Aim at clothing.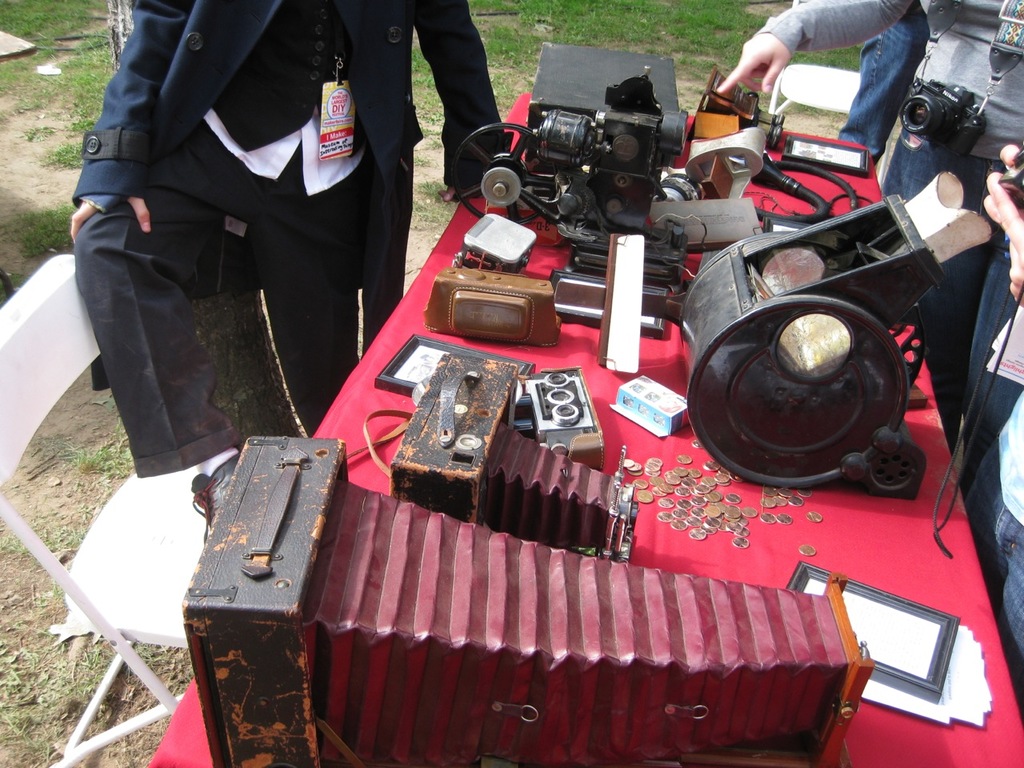
Aimed at region(963, 383, 1023, 709).
